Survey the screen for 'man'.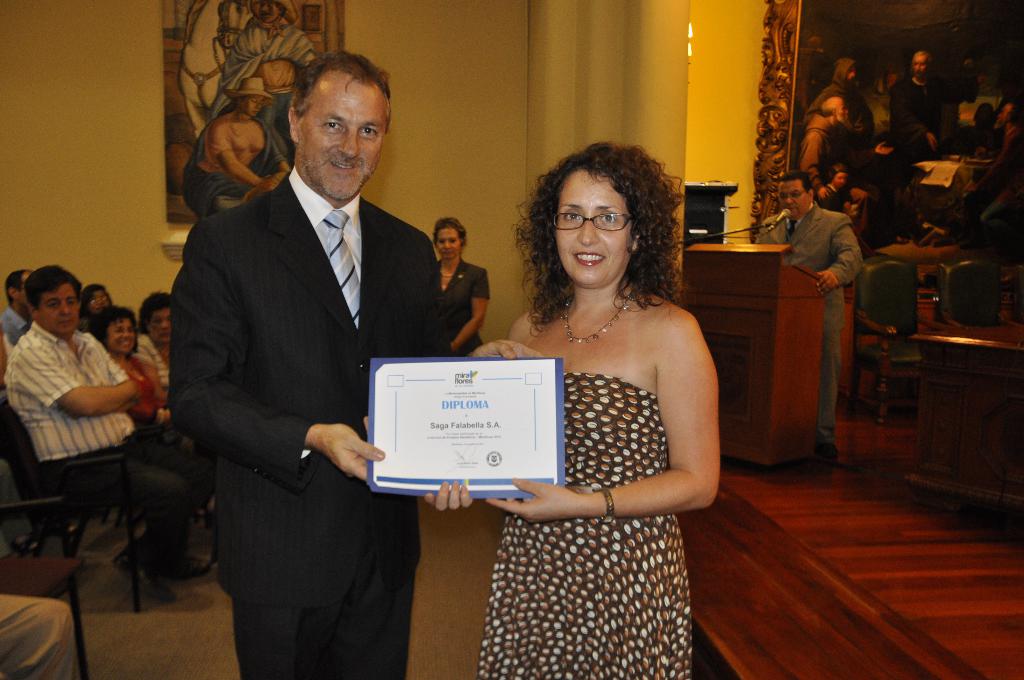
Survey found: (4, 261, 219, 607).
